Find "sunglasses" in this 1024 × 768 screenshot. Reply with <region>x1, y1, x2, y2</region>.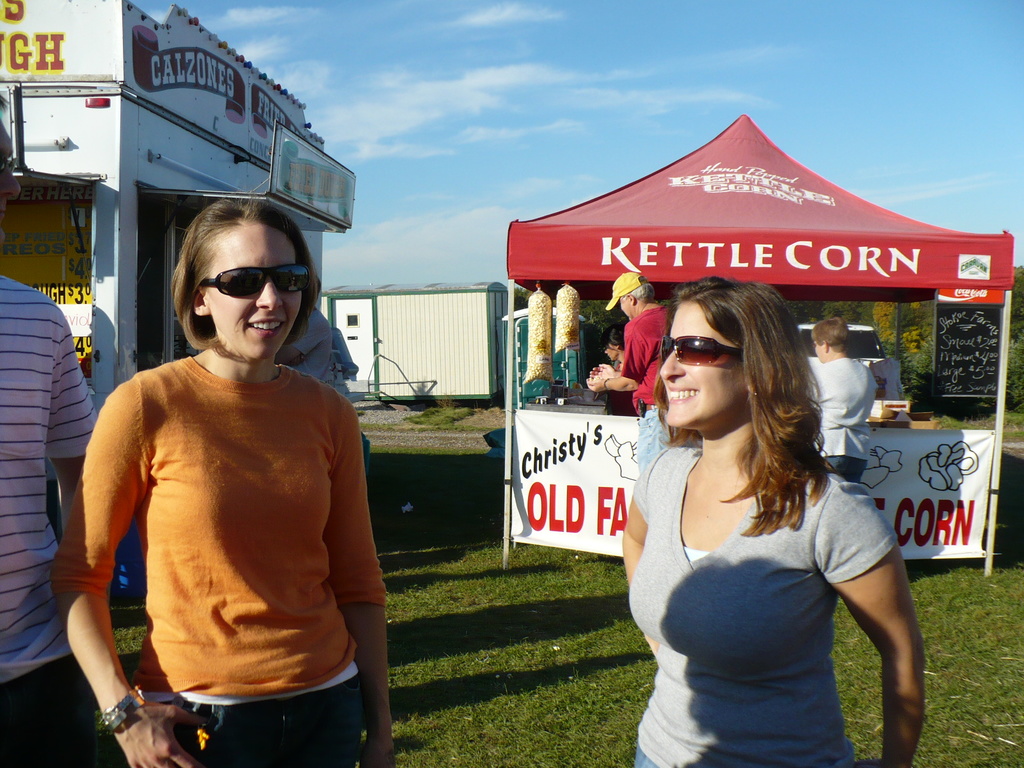
<region>195, 264, 317, 302</region>.
